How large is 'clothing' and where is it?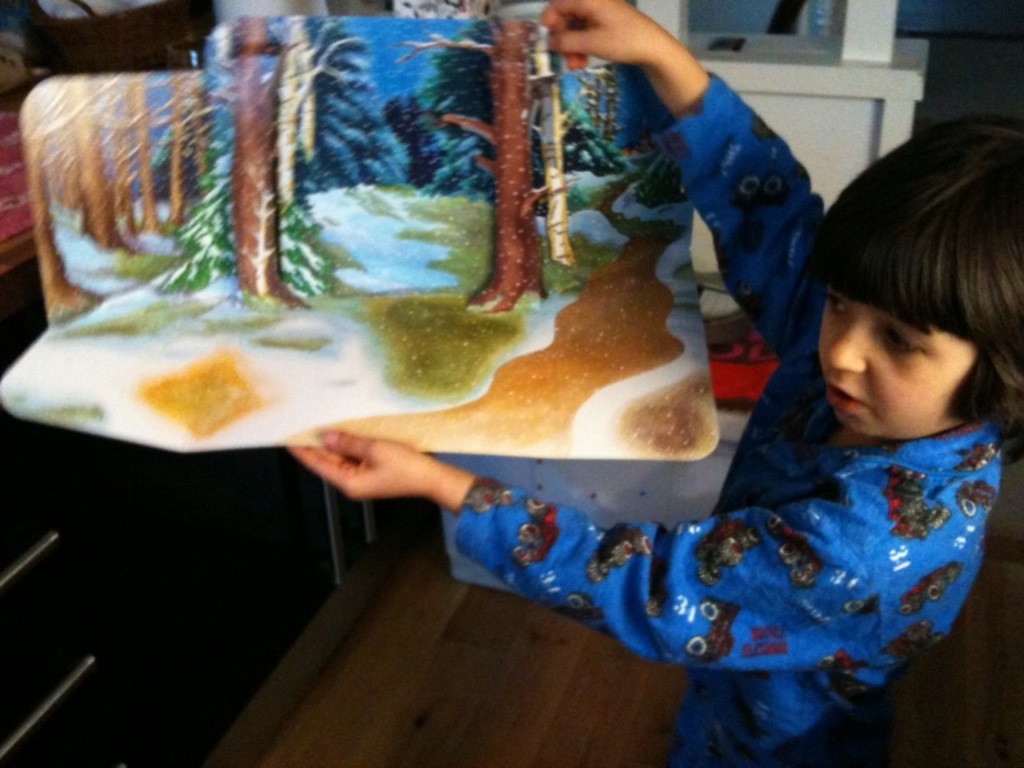
Bounding box: bbox=[452, 54, 1005, 767].
